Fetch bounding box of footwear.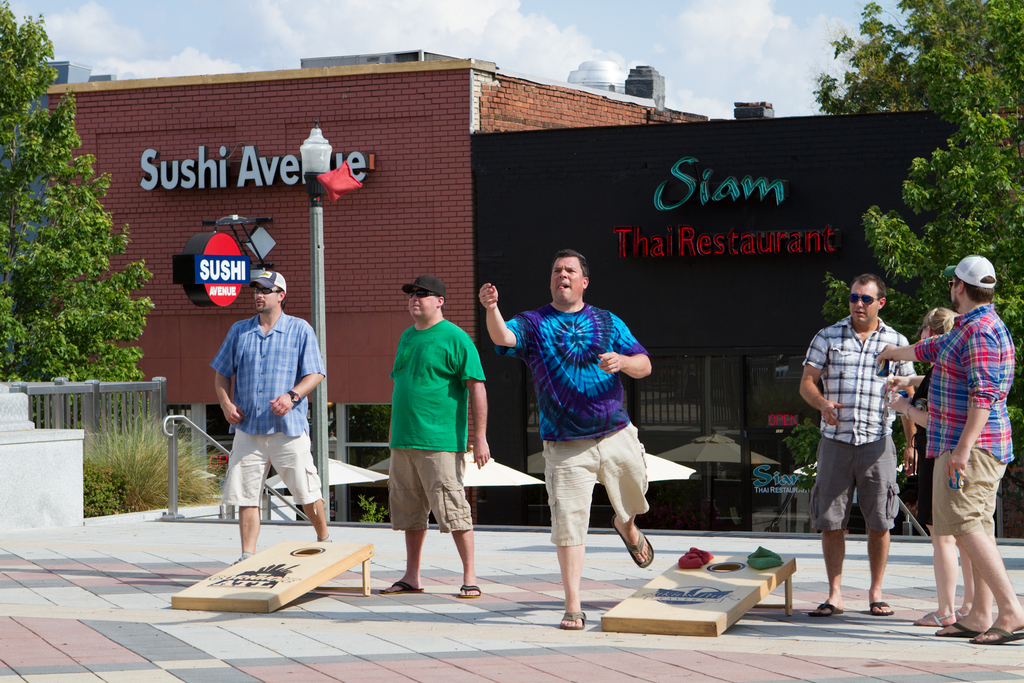
Bbox: 450, 580, 477, 599.
